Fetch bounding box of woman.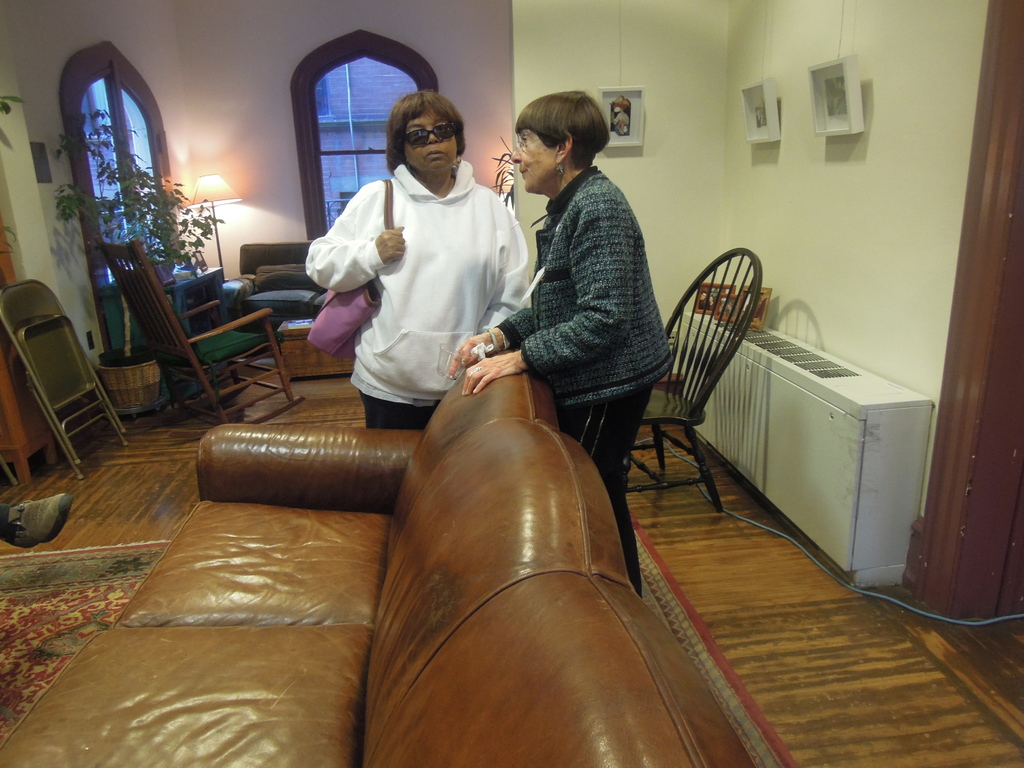
Bbox: 469:62:680:502.
